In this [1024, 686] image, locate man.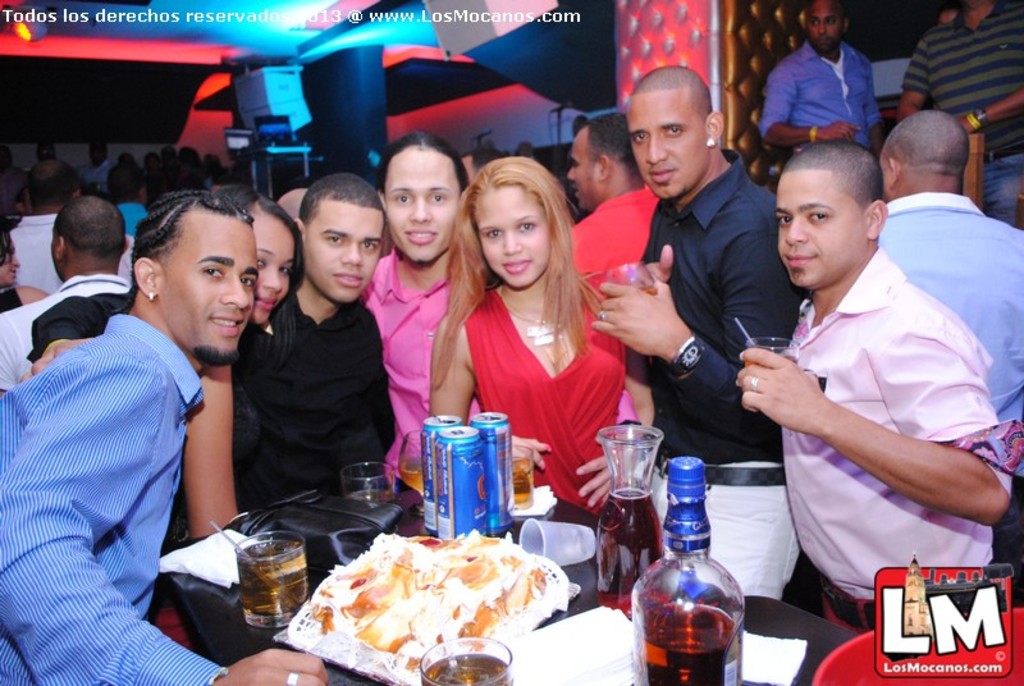
Bounding box: x1=895, y1=0, x2=1023, y2=227.
